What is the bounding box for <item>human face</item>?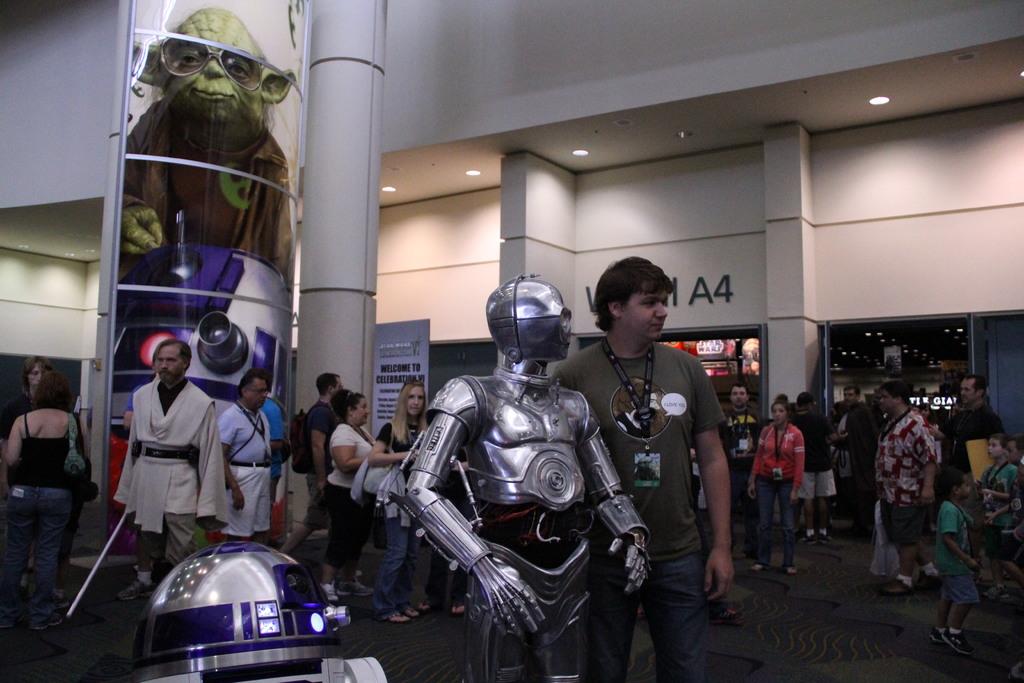
988/437/1002/457.
